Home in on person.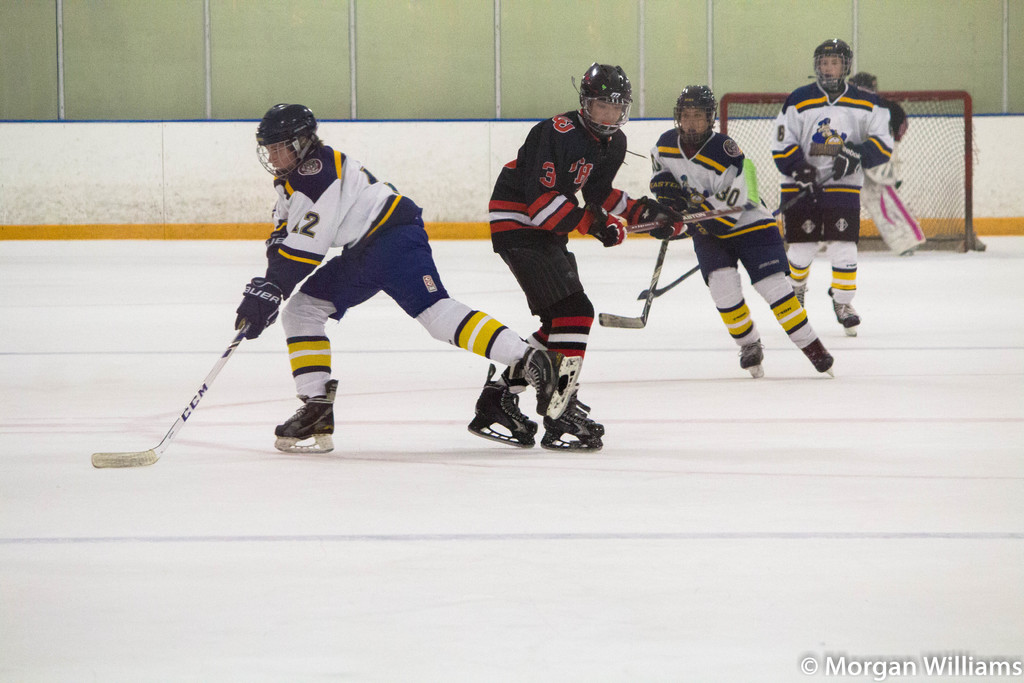
Homed in at 858,66,920,256.
